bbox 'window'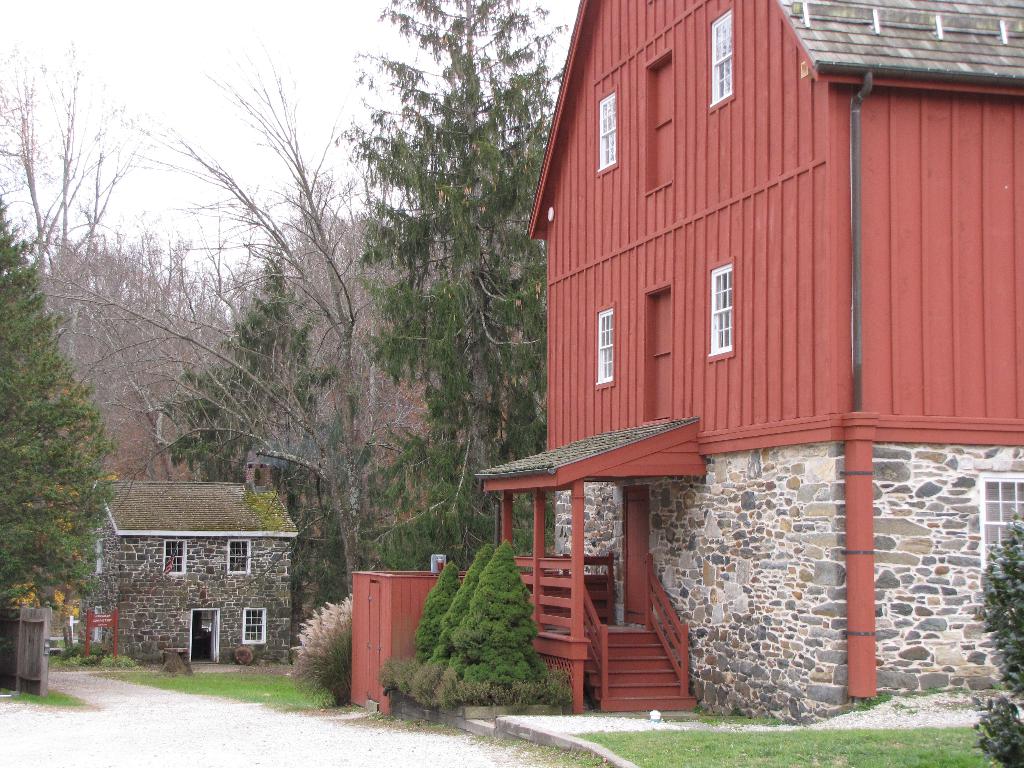
box=[596, 307, 623, 385]
